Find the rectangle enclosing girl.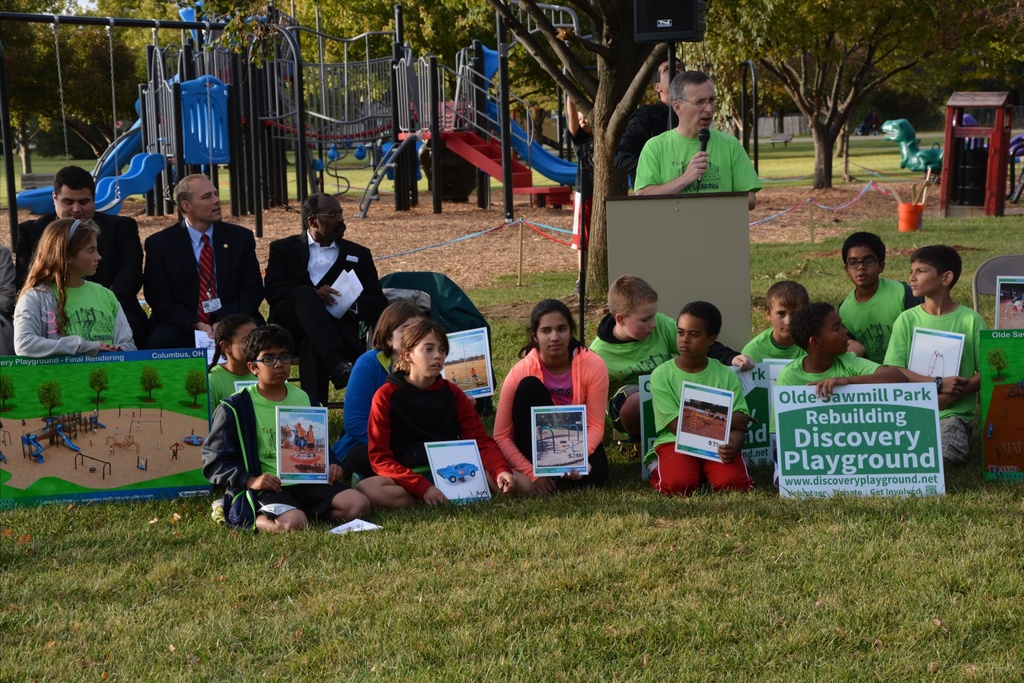
rect(359, 322, 524, 507).
